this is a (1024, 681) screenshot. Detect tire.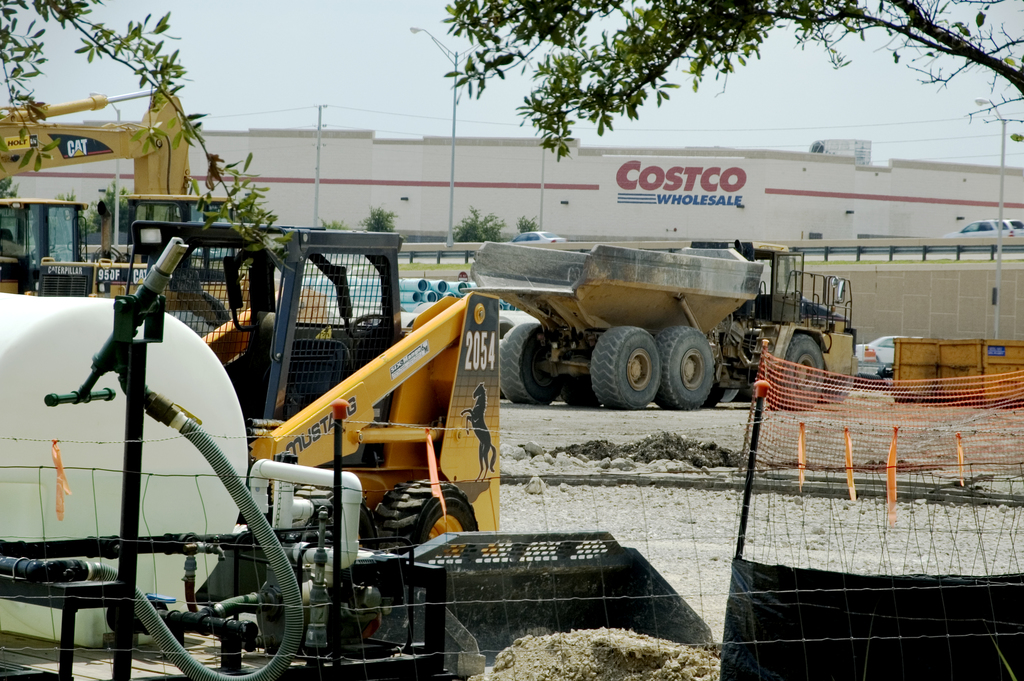
l=369, t=480, r=479, b=600.
